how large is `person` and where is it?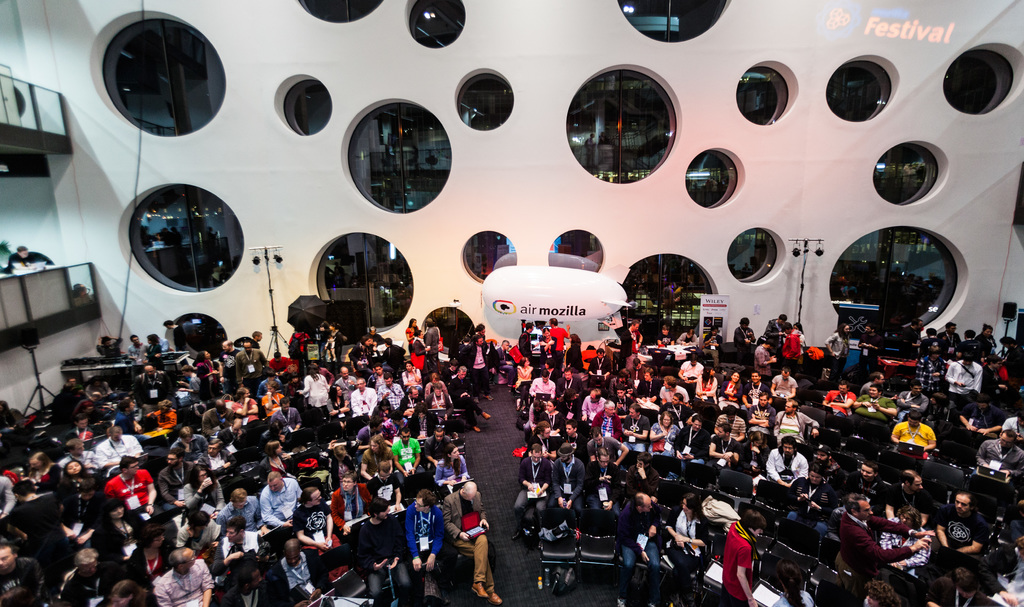
Bounding box: (left=678, top=350, right=703, bottom=387).
